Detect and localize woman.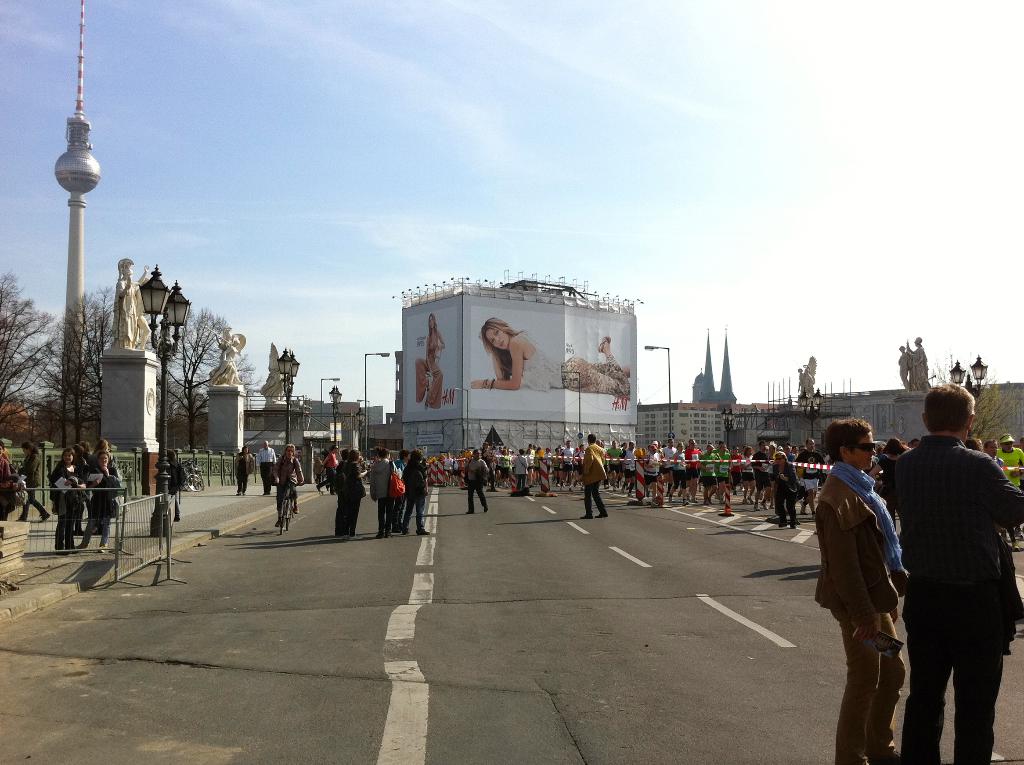
Localized at (469,313,628,389).
